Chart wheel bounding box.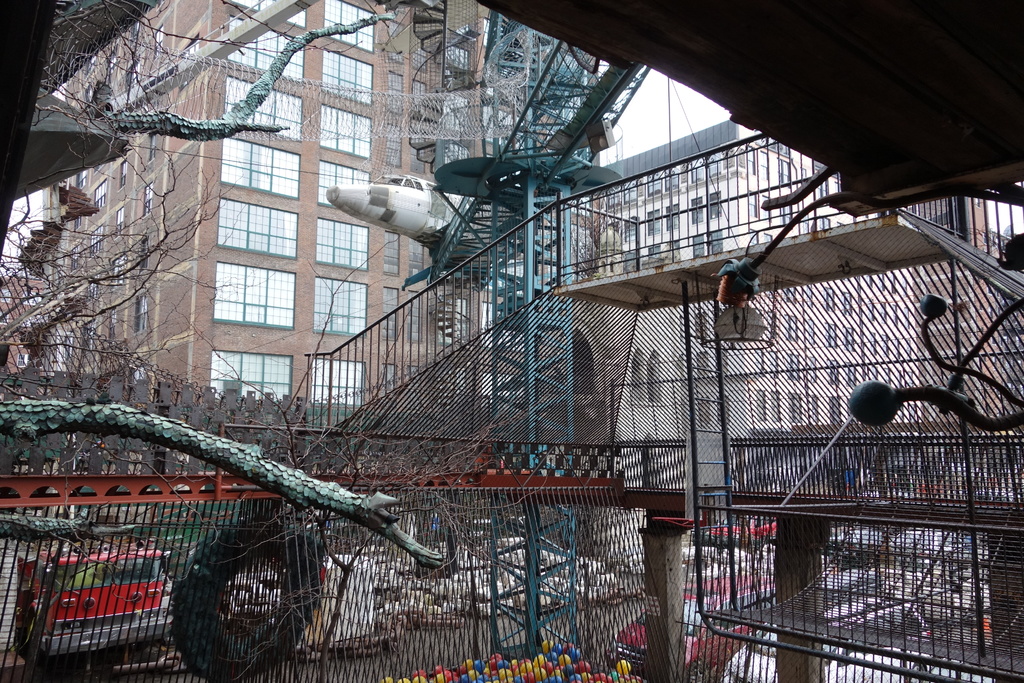
Charted: bbox(170, 518, 339, 682).
